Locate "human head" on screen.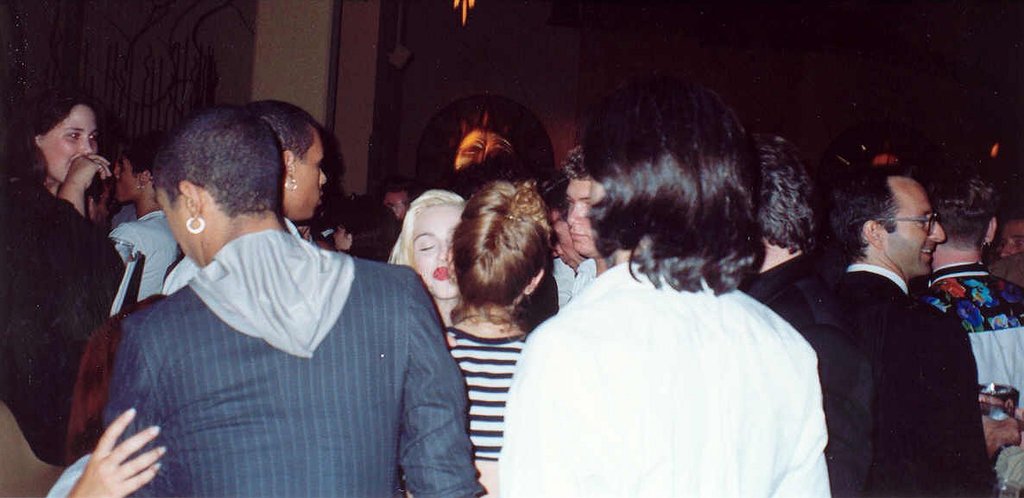
On screen at left=244, top=97, right=328, bottom=224.
